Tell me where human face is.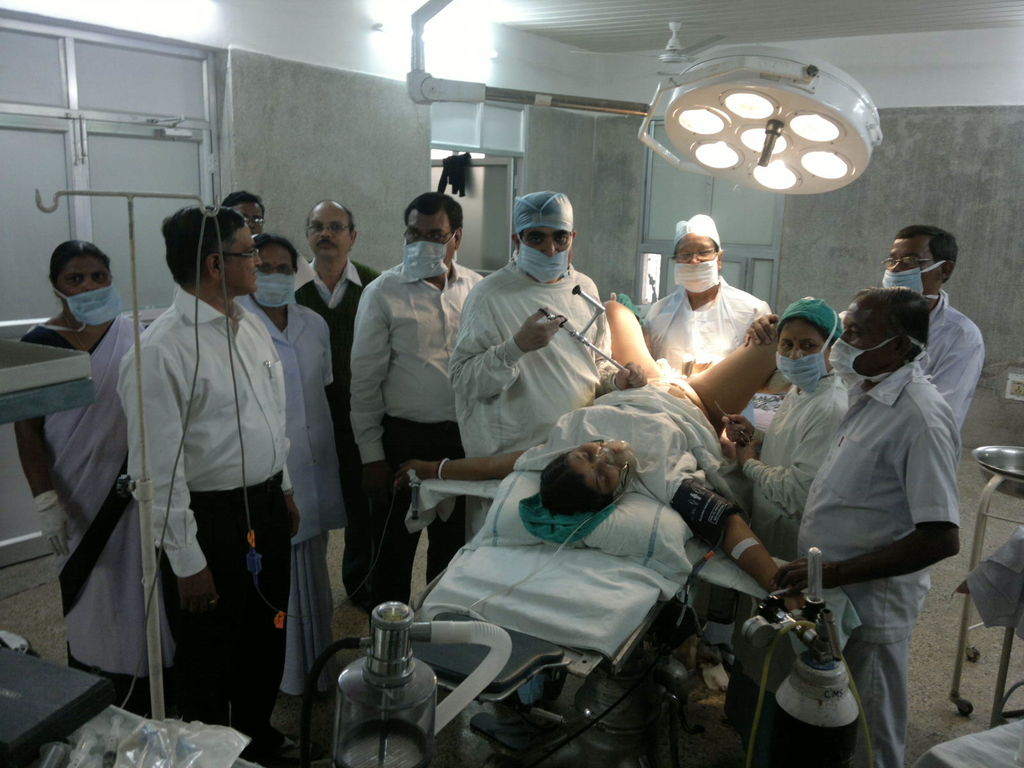
human face is at locate(221, 220, 263, 291).
